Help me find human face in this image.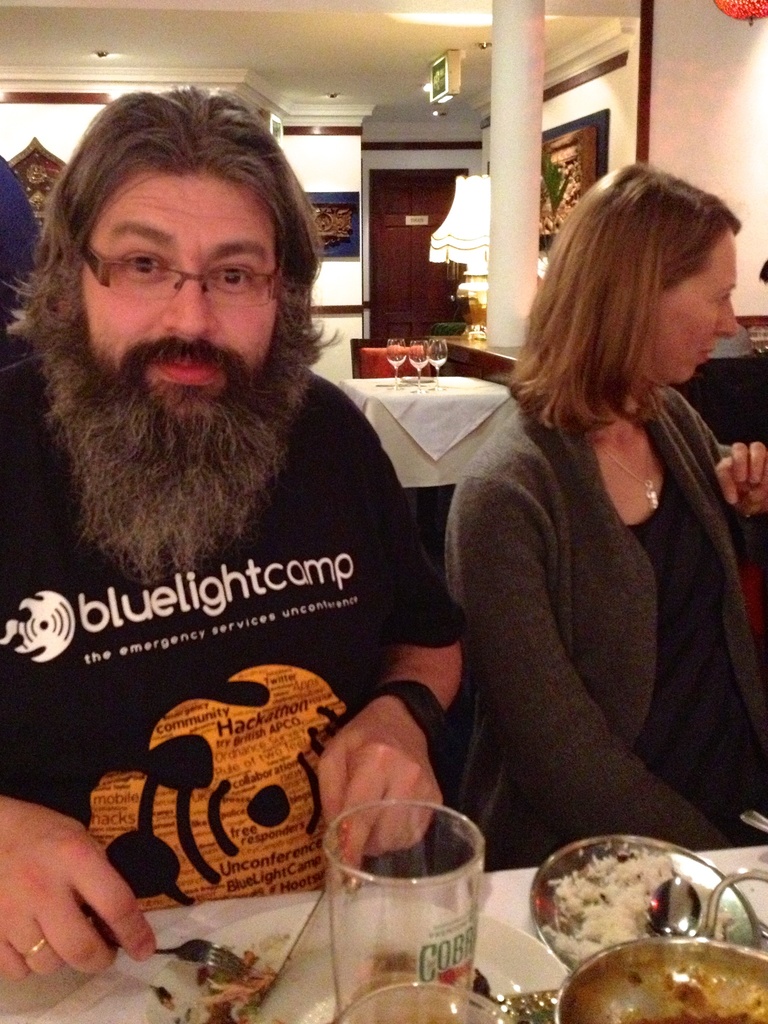
Found it: crop(639, 221, 737, 376).
